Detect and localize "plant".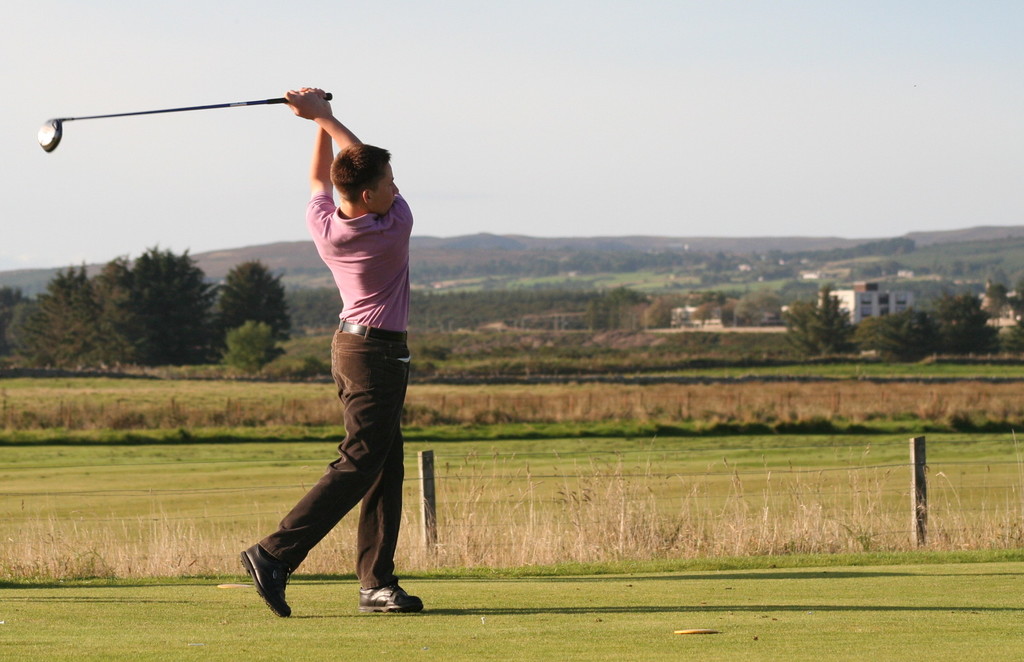
Localized at crop(4, 359, 286, 383).
